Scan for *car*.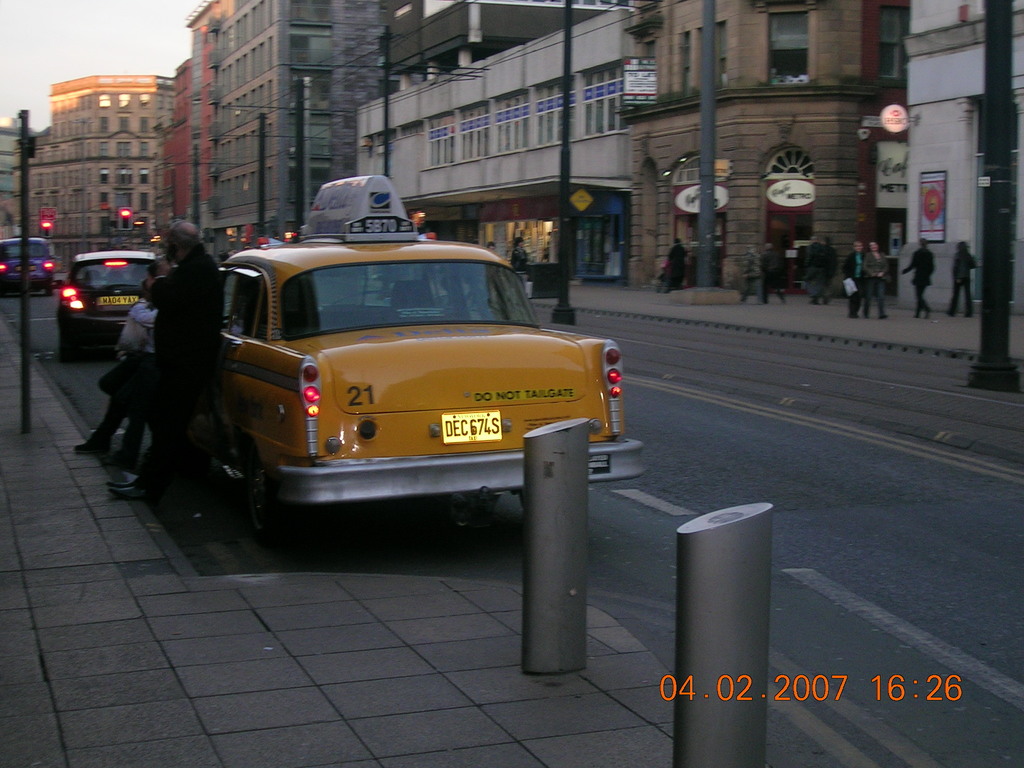
Scan result: BBox(51, 248, 159, 362).
